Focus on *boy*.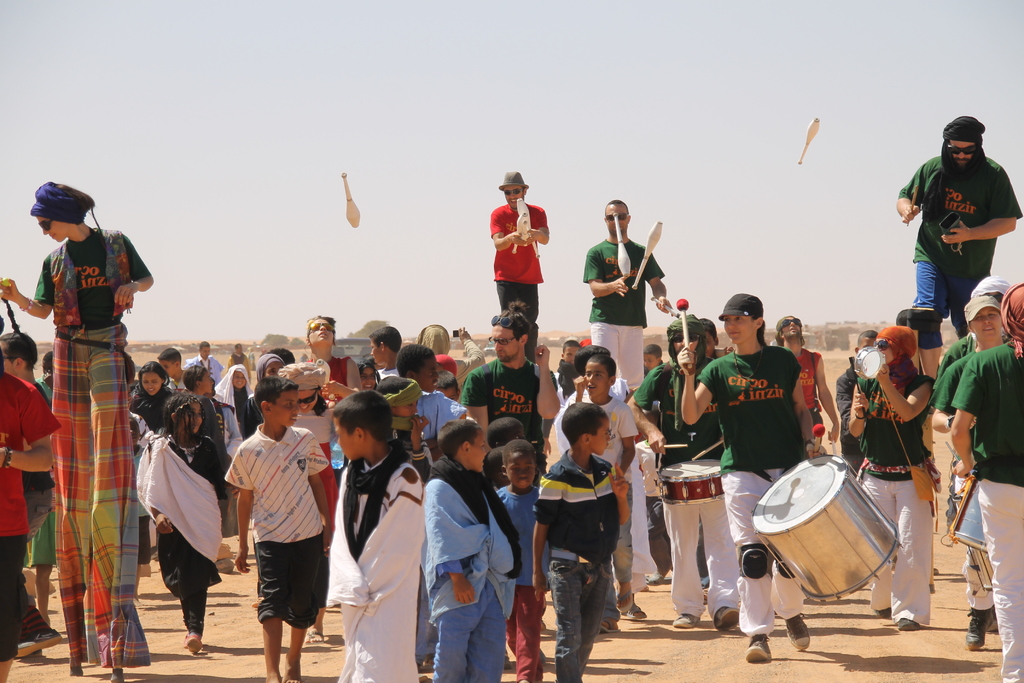
Focused at x1=399 y1=344 x2=467 y2=444.
